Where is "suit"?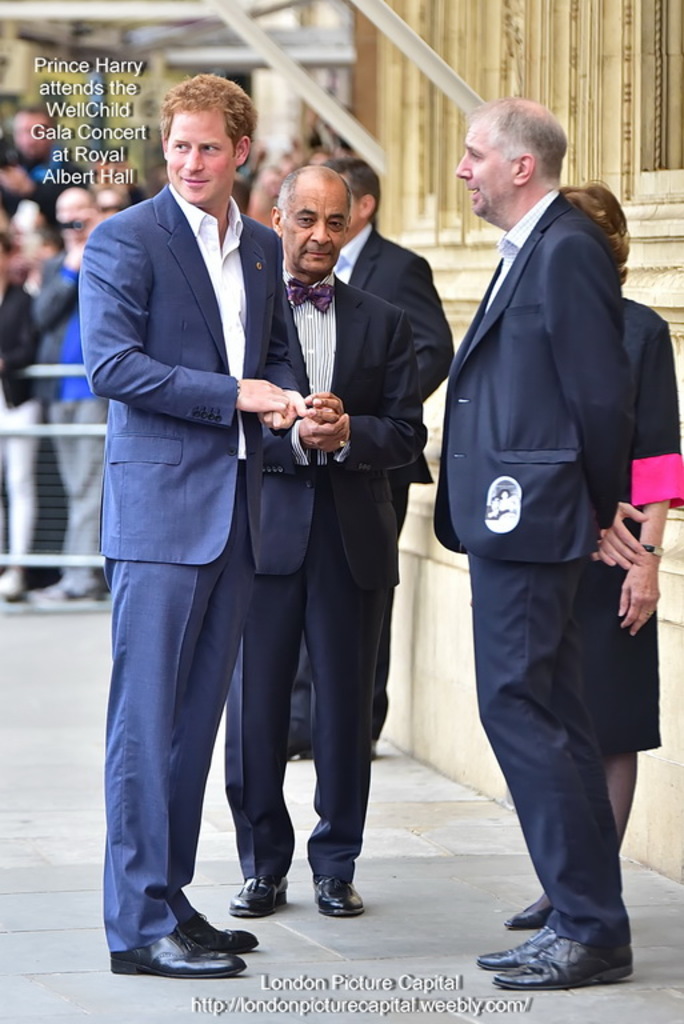
crop(289, 225, 452, 756).
